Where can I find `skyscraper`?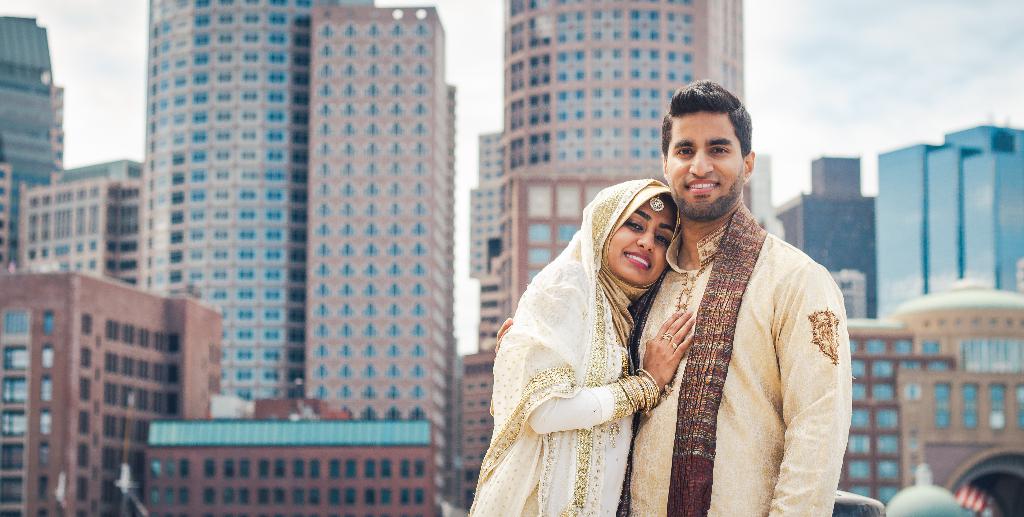
You can find it at [771, 141, 884, 321].
